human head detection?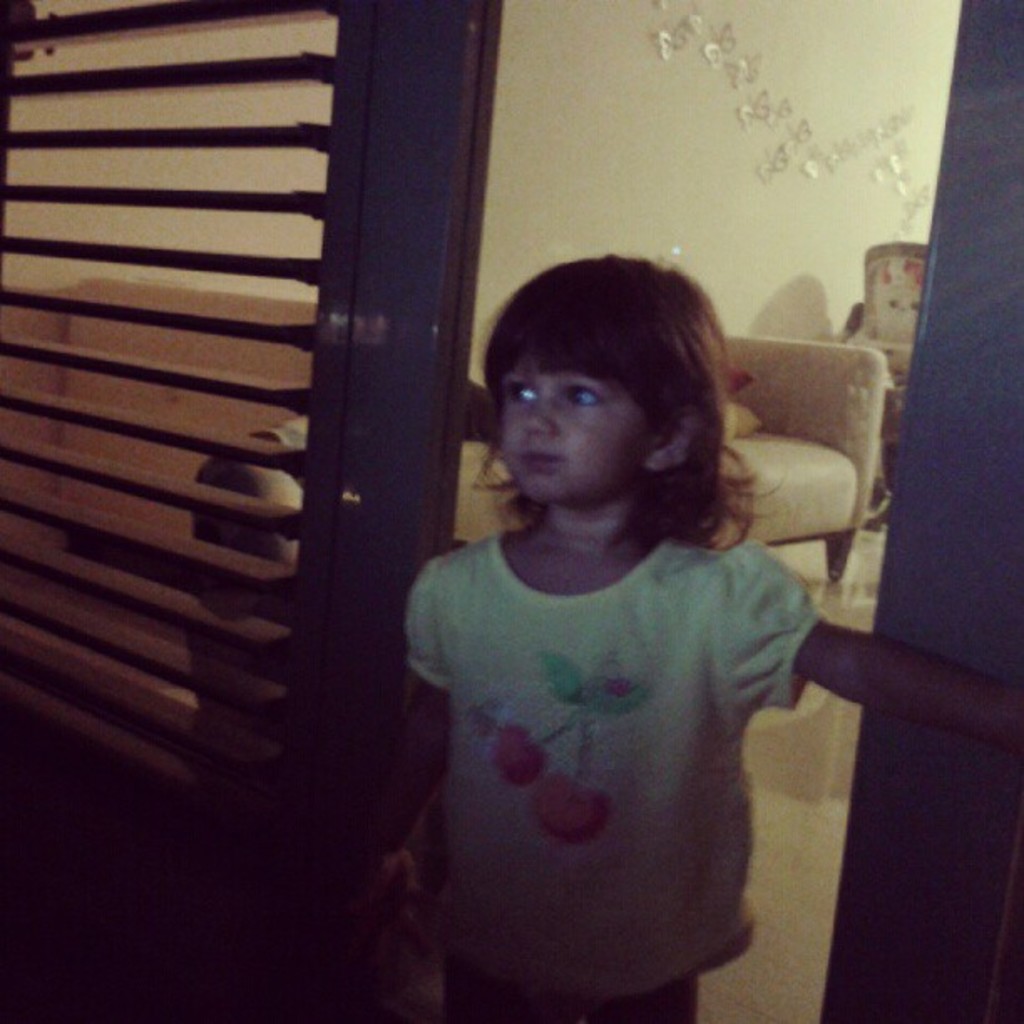
BBox(494, 229, 704, 505)
